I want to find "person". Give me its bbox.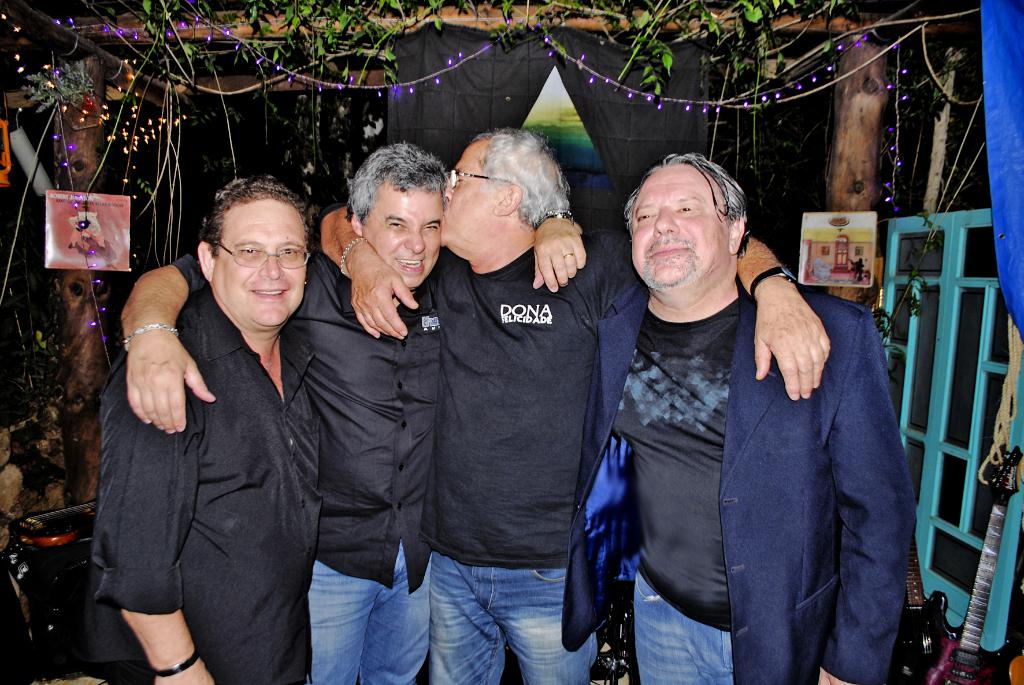
<region>124, 138, 446, 684</region>.
